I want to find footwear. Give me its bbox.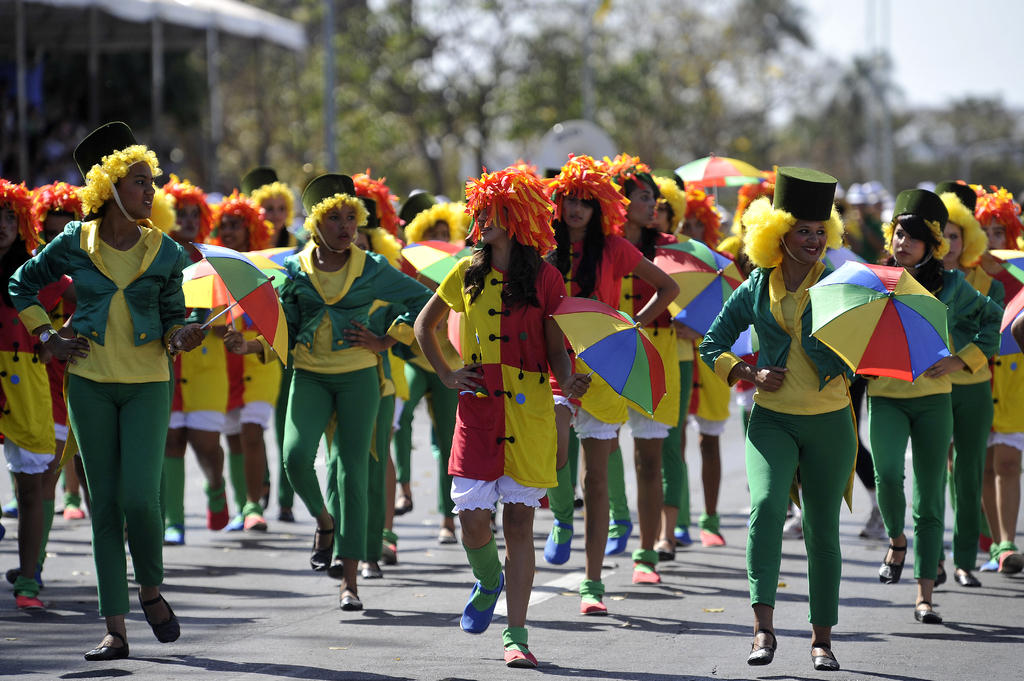
l=580, t=591, r=607, b=618.
